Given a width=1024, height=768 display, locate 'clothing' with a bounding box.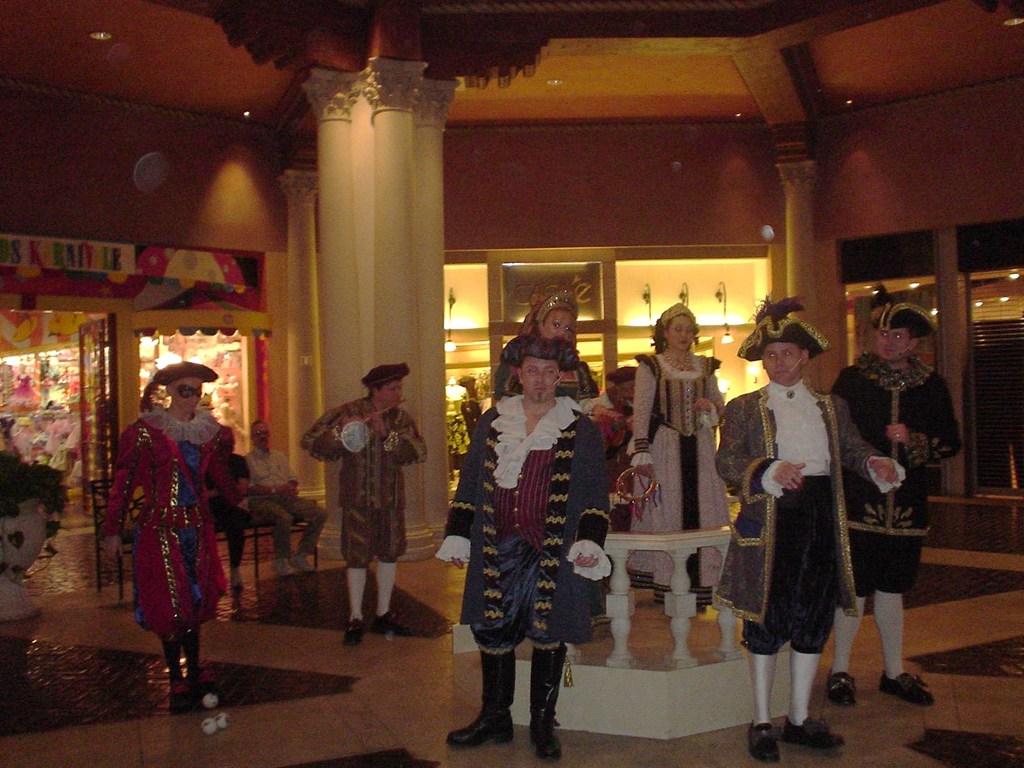
Located: [488, 337, 605, 405].
